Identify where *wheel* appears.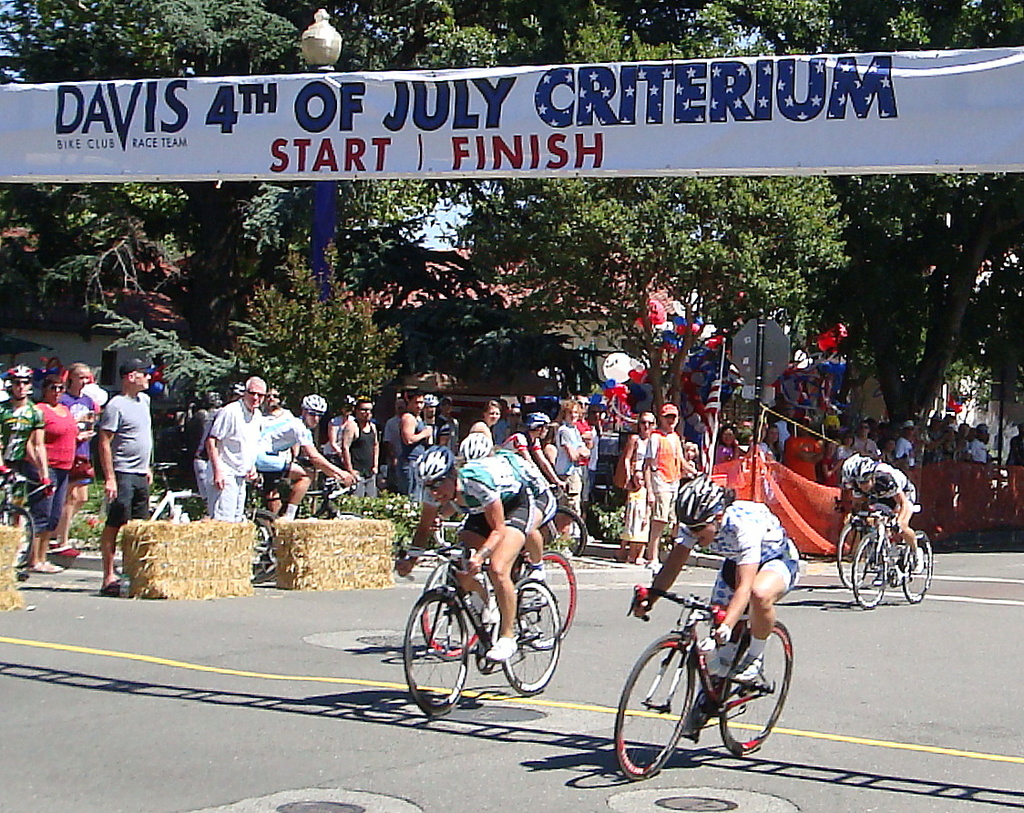
Appears at {"x1": 413, "y1": 602, "x2": 482, "y2": 709}.
